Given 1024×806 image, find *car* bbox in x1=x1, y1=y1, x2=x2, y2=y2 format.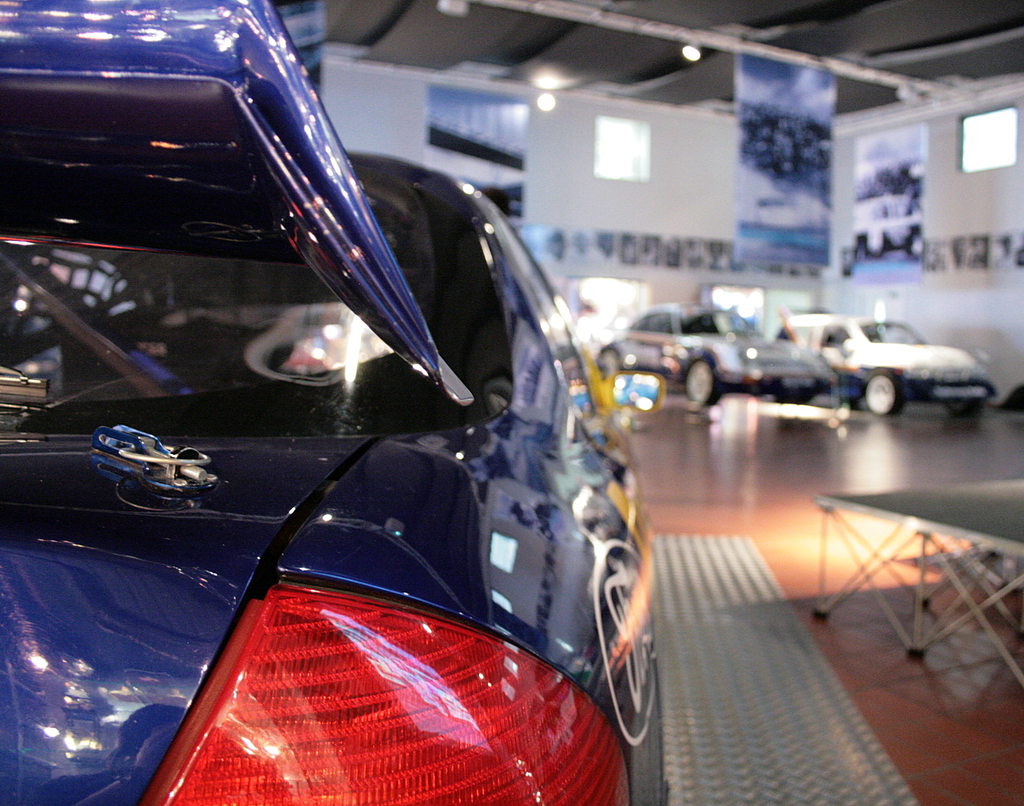
x1=595, y1=298, x2=840, y2=412.
